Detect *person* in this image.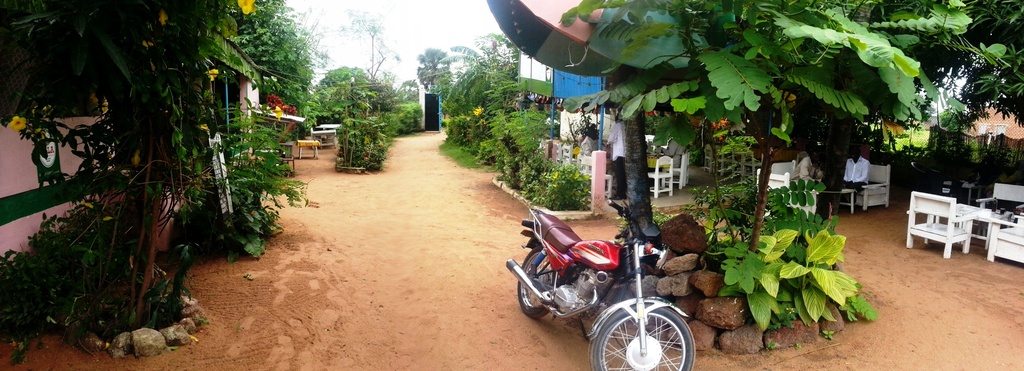
Detection: bbox=[798, 146, 827, 221].
